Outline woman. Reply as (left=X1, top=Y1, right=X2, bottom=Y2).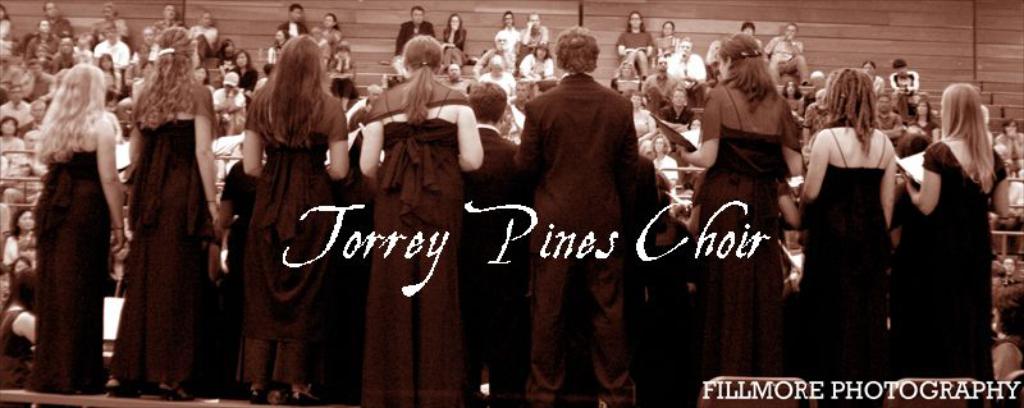
(left=131, top=27, right=165, bottom=64).
